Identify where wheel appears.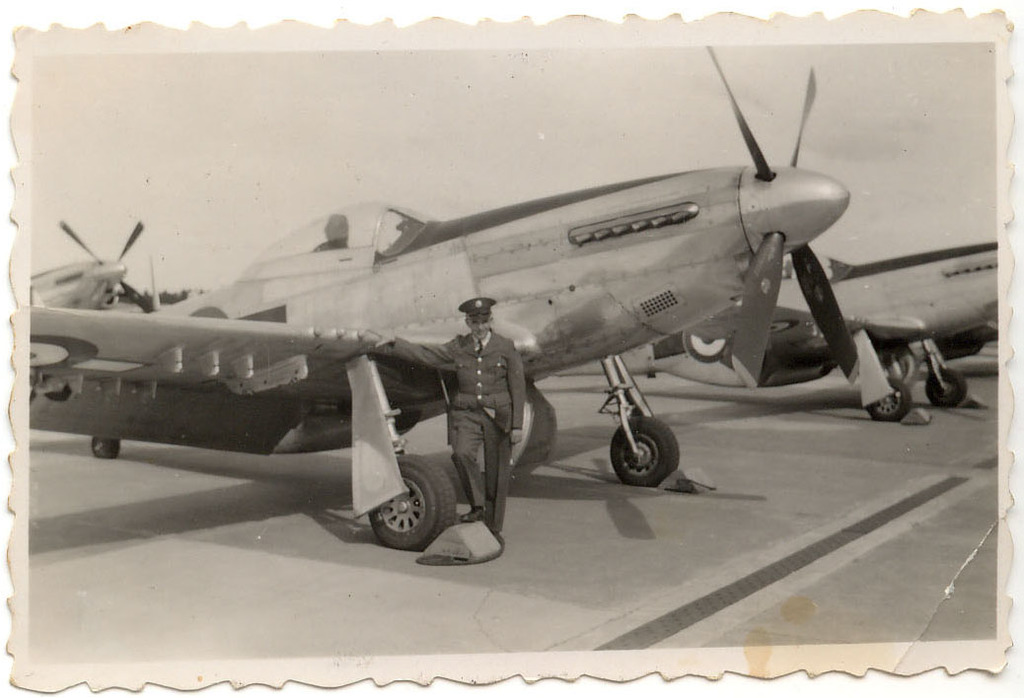
Appears at 89/436/122/460.
